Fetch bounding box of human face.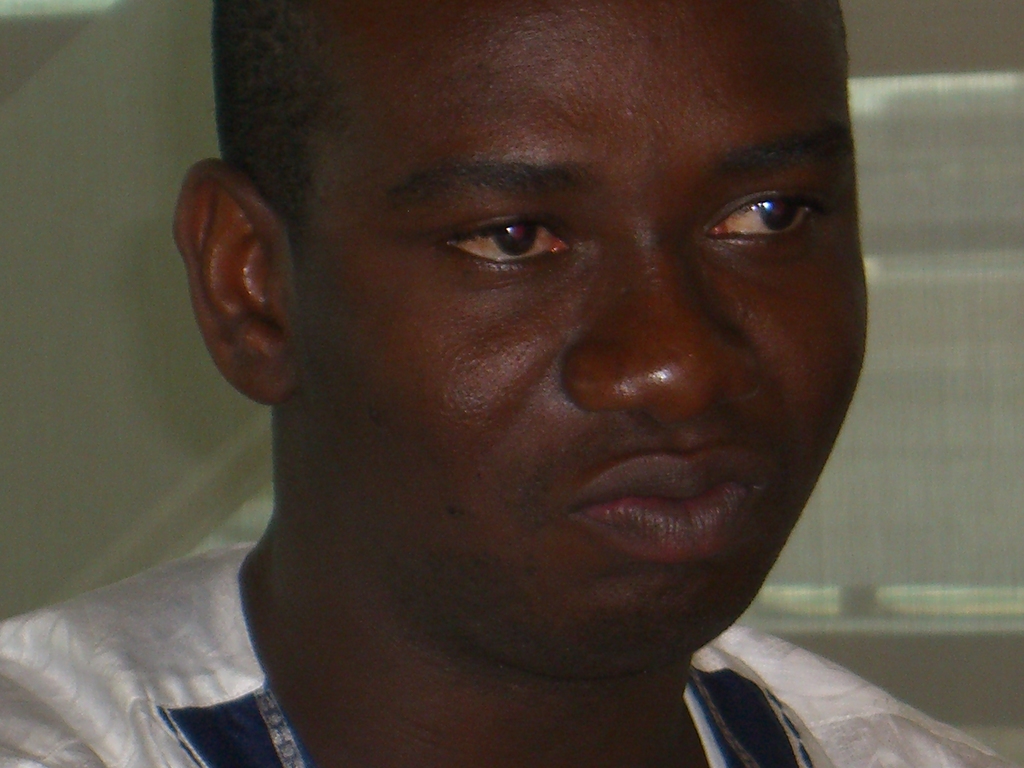
Bbox: BBox(283, 0, 868, 665).
